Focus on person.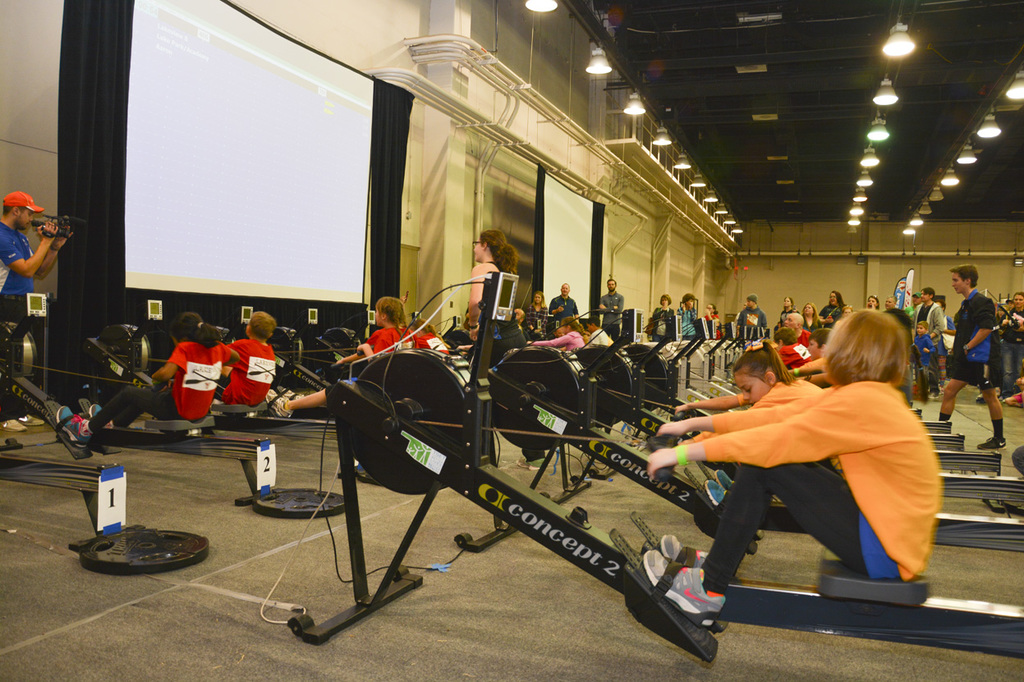
Focused at 677 294 695 340.
